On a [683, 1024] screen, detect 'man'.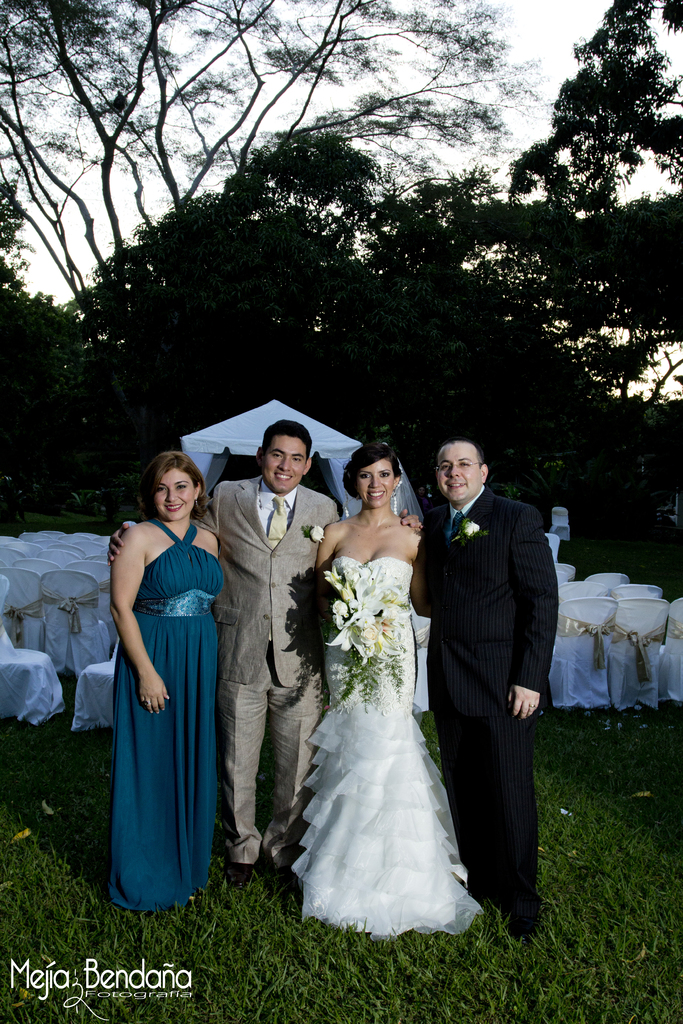
bbox=[417, 411, 566, 910].
